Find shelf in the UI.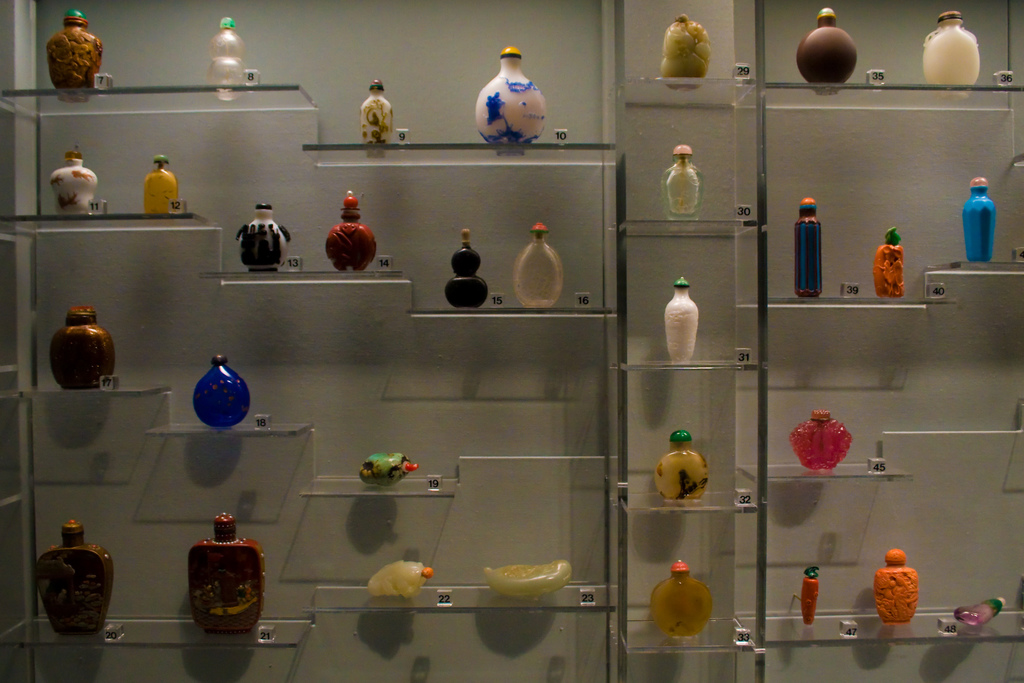
UI element at 627:142:743:227.
